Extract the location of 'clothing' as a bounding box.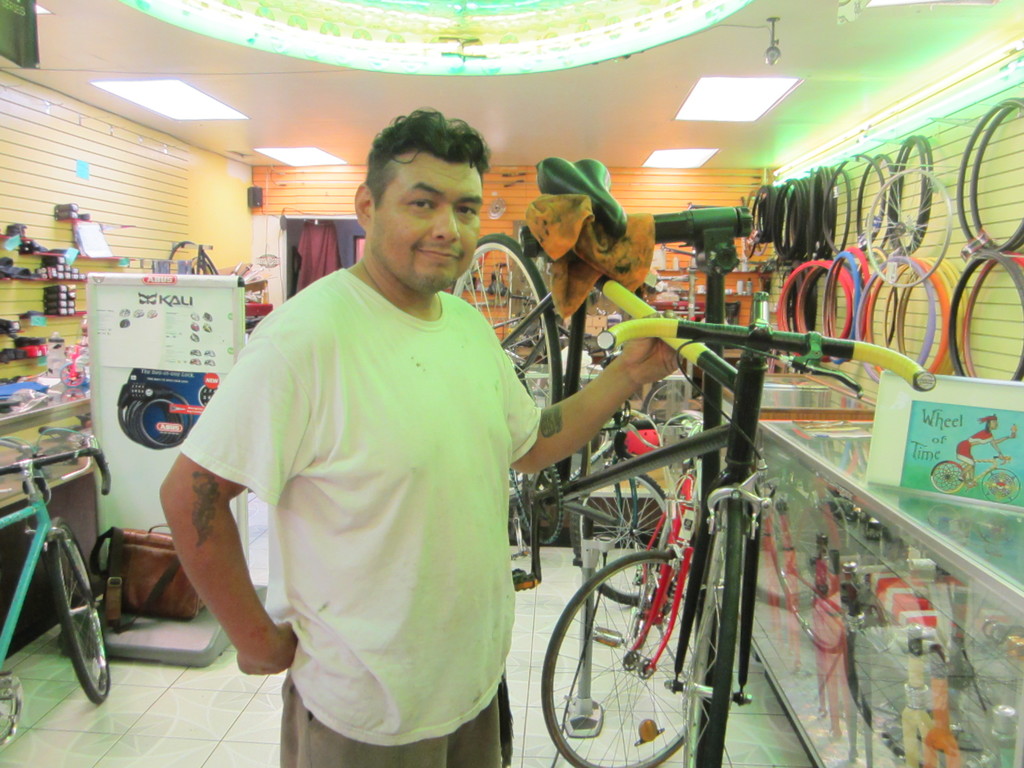
[x1=270, y1=662, x2=515, y2=767].
